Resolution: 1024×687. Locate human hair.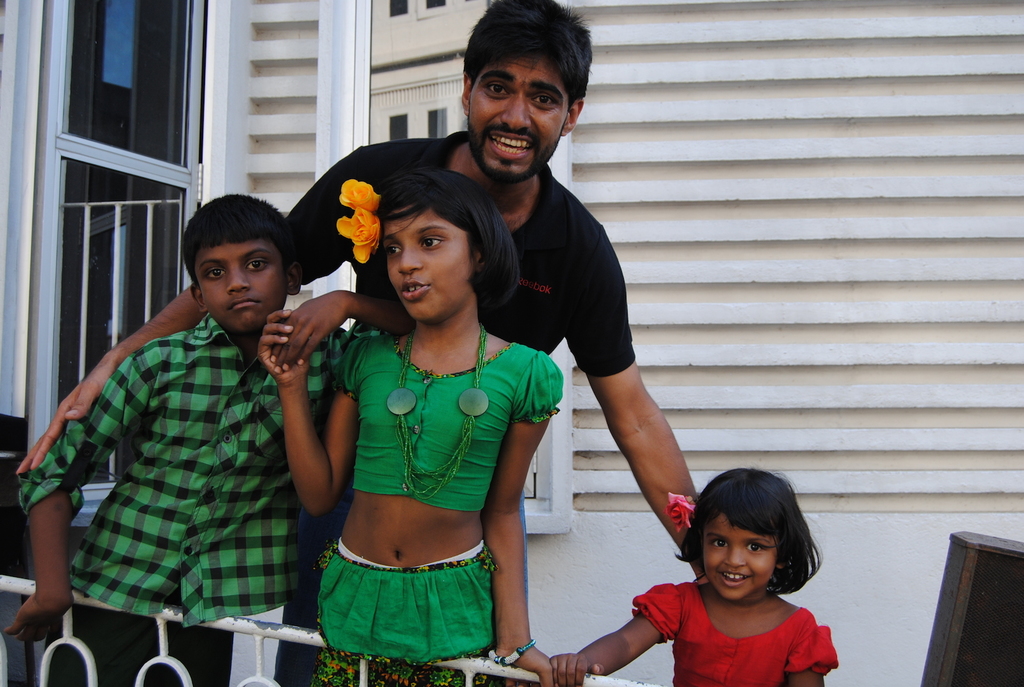
(180, 193, 300, 302).
